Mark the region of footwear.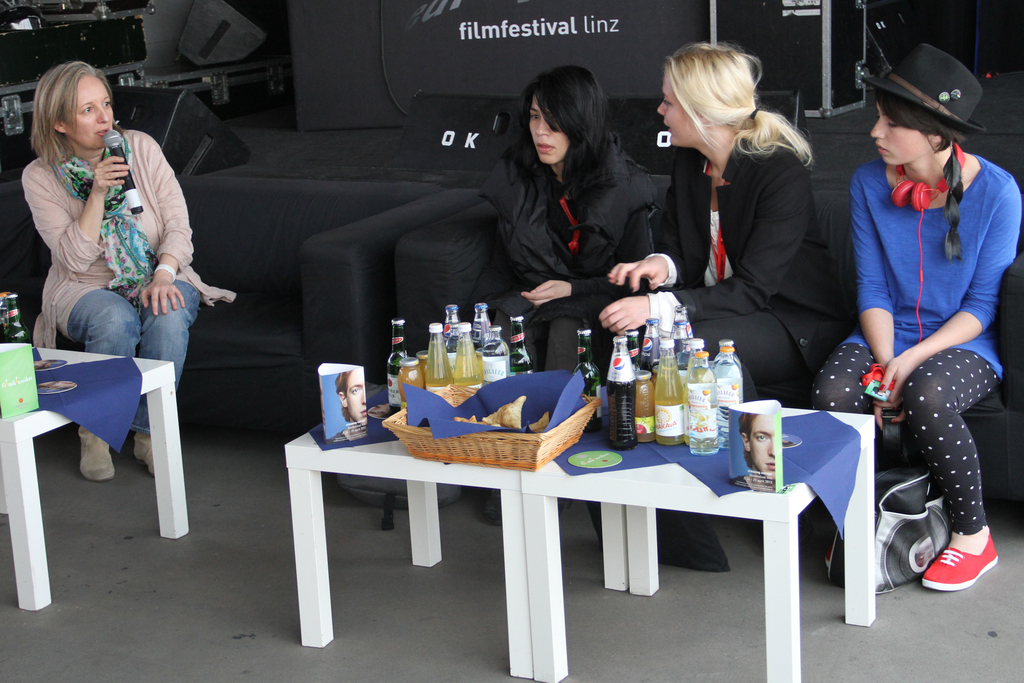
Region: pyautogui.locateOnScreen(924, 528, 1007, 586).
